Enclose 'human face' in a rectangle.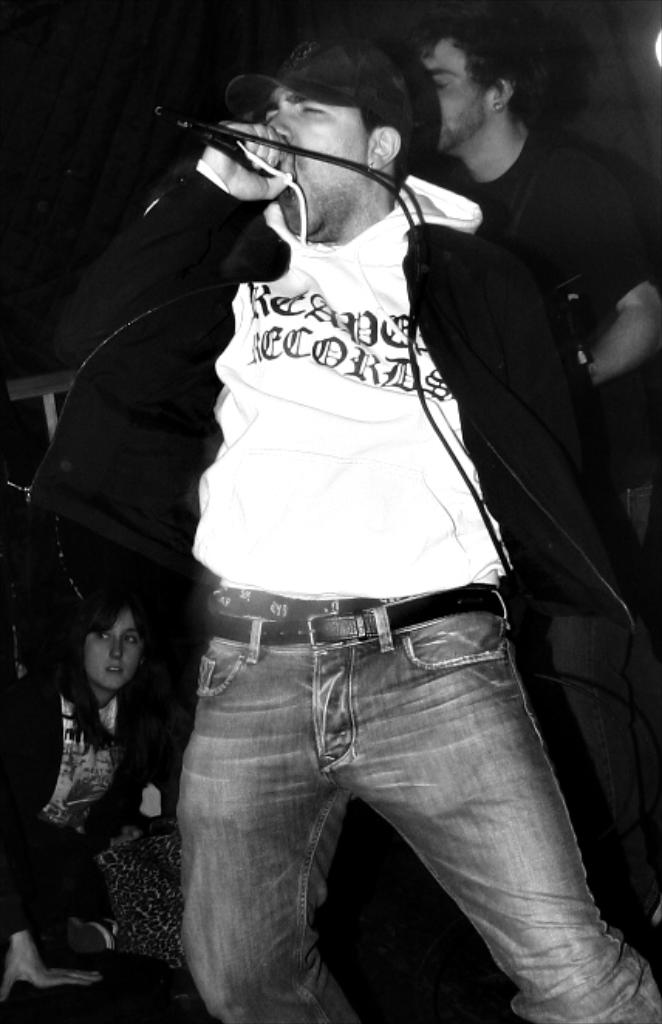
(left=82, top=611, right=145, bottom=693).
